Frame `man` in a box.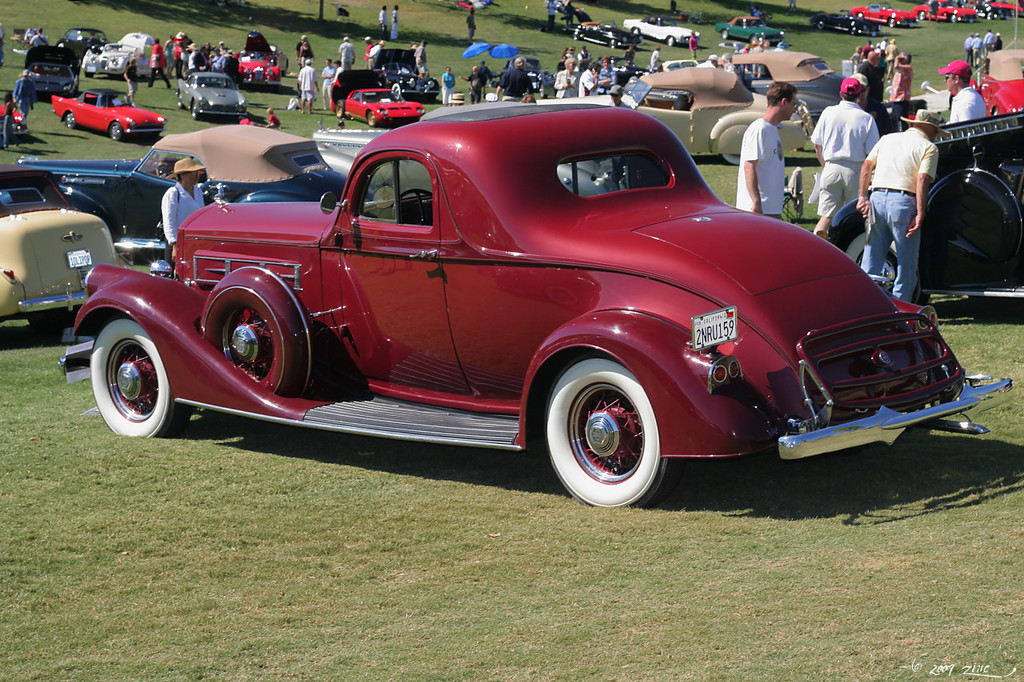
bbox=[734, 82, 798, 218].
